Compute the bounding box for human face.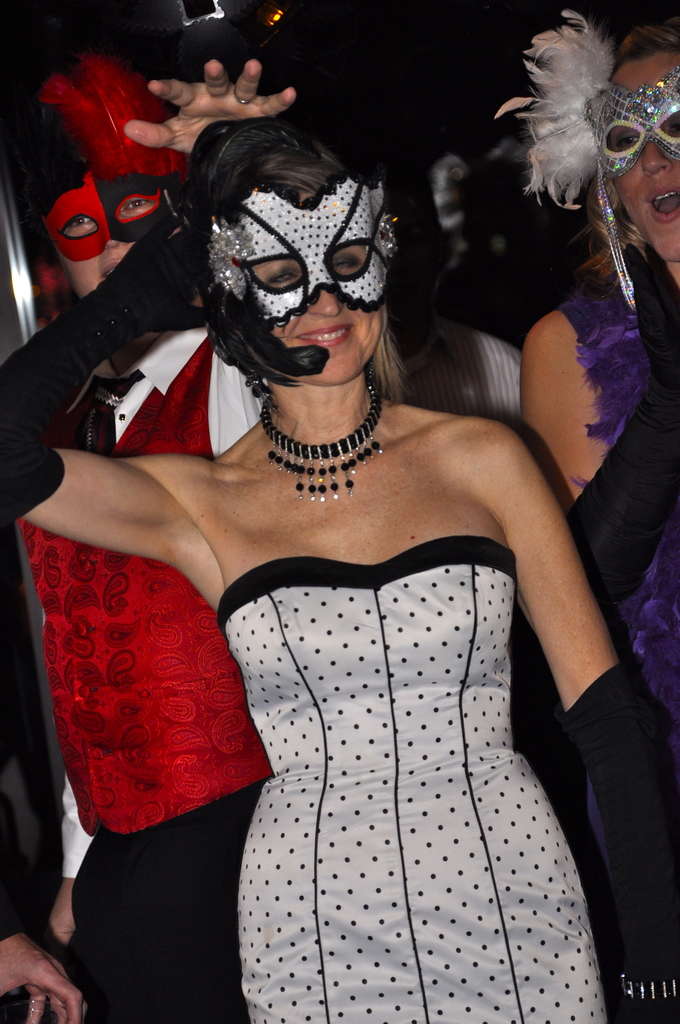
[58, 190, 158, 301].
